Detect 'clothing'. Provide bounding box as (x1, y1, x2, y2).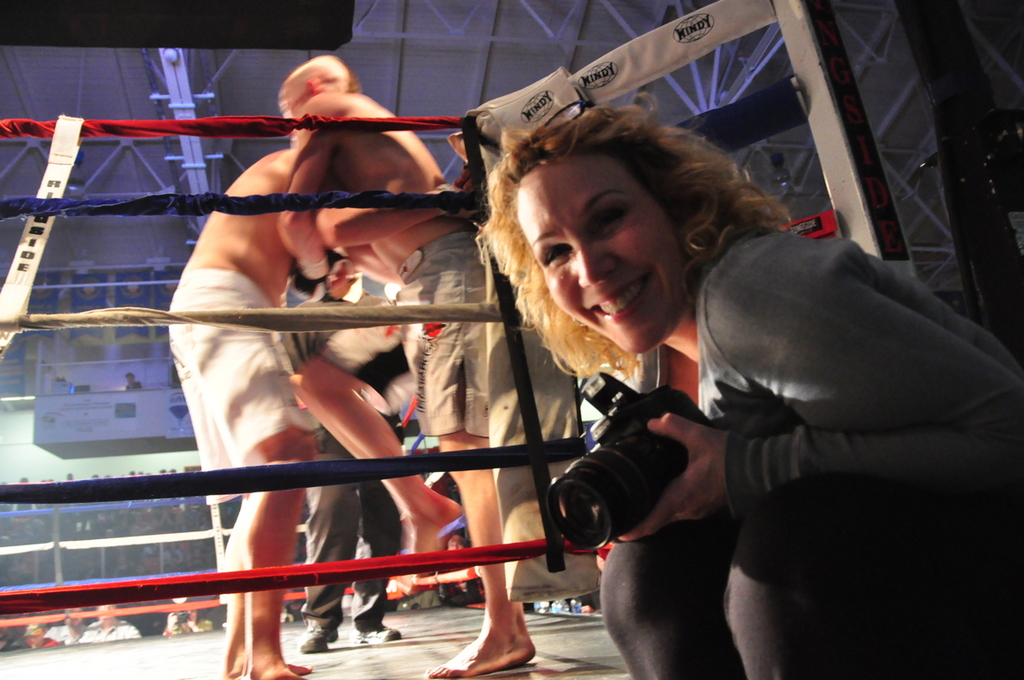
(581, 228, 1020, 678).
